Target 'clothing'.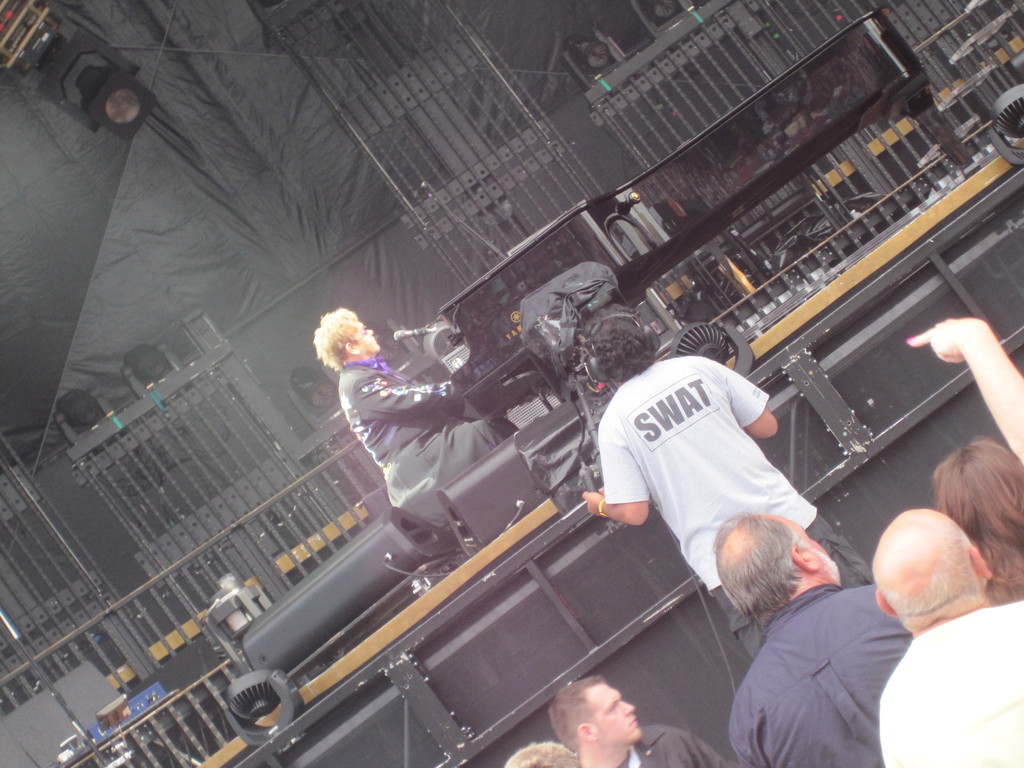
Target region: x1=611, y1=725, x2=729, y2=767.
